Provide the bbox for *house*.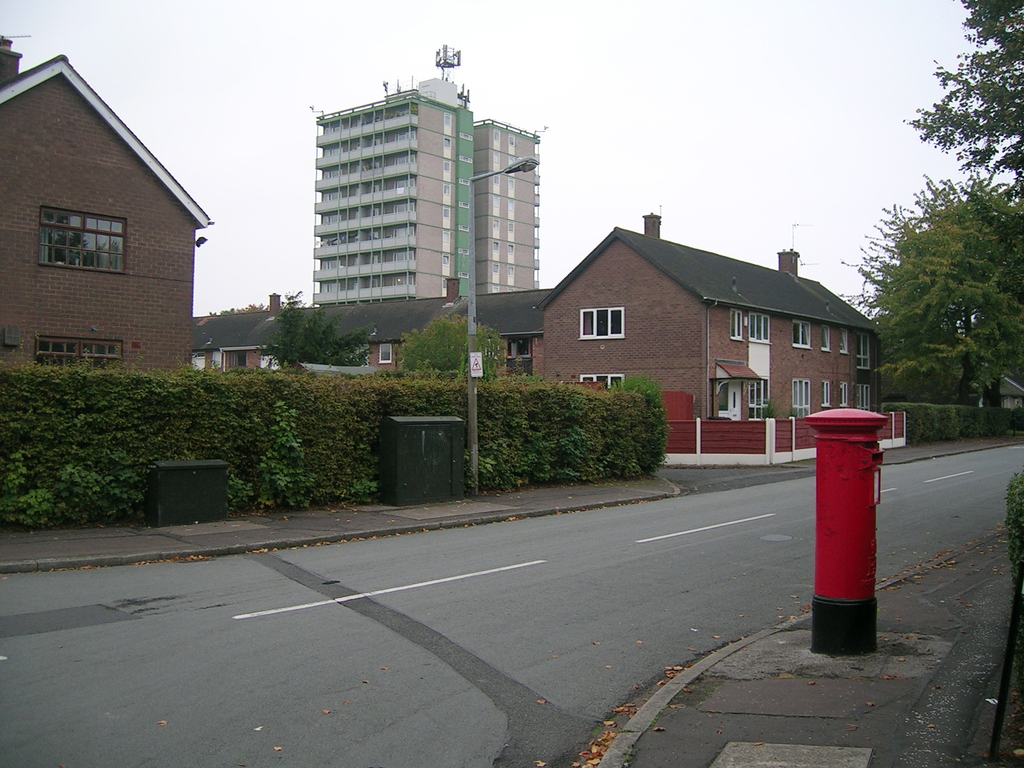
select_region(527, 211, 881, 473).
